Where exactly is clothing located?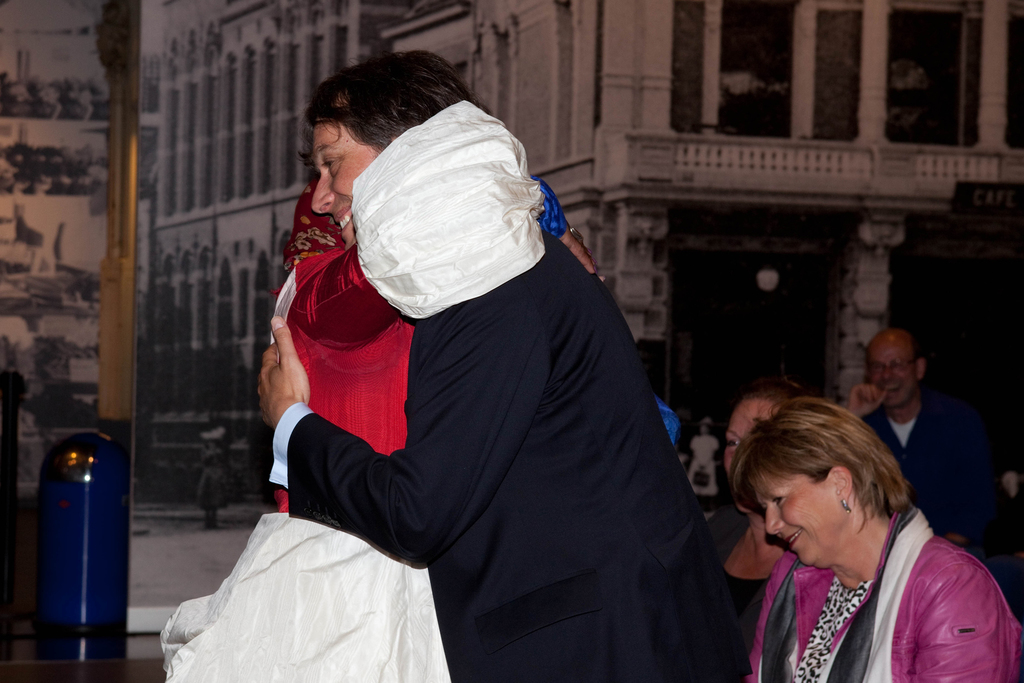
Its bounding box is (x1=161, y1=96, x2=678, y2=682).
